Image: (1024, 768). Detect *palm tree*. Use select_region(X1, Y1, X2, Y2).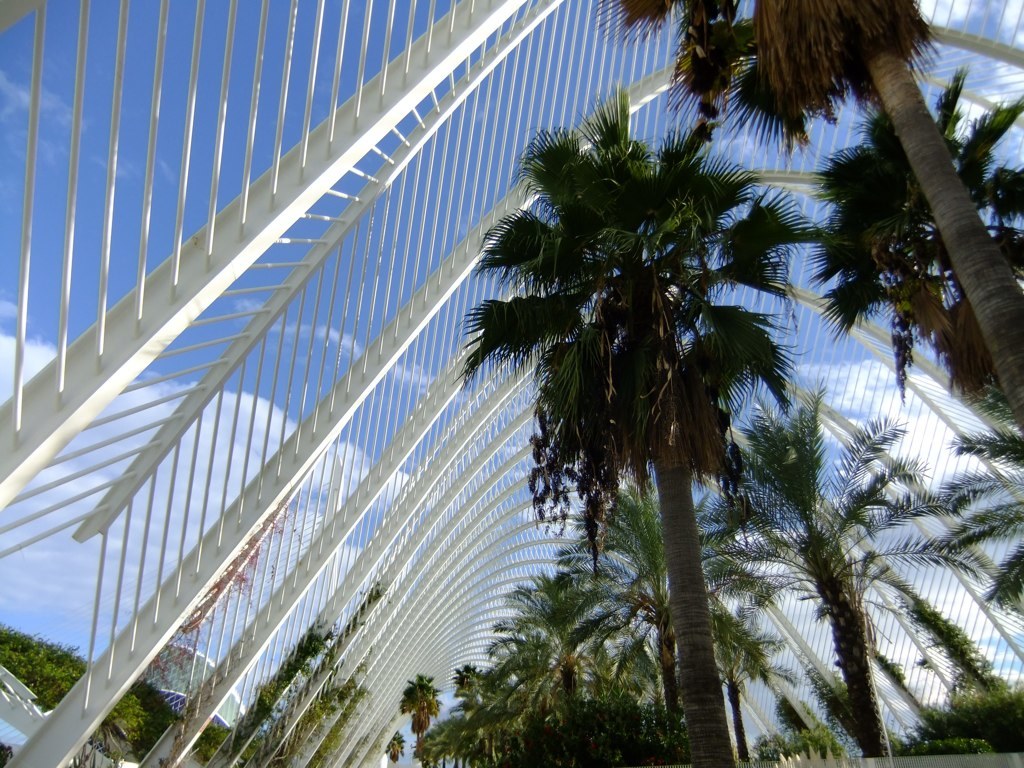
select_region(561, 476, 689, 733).
